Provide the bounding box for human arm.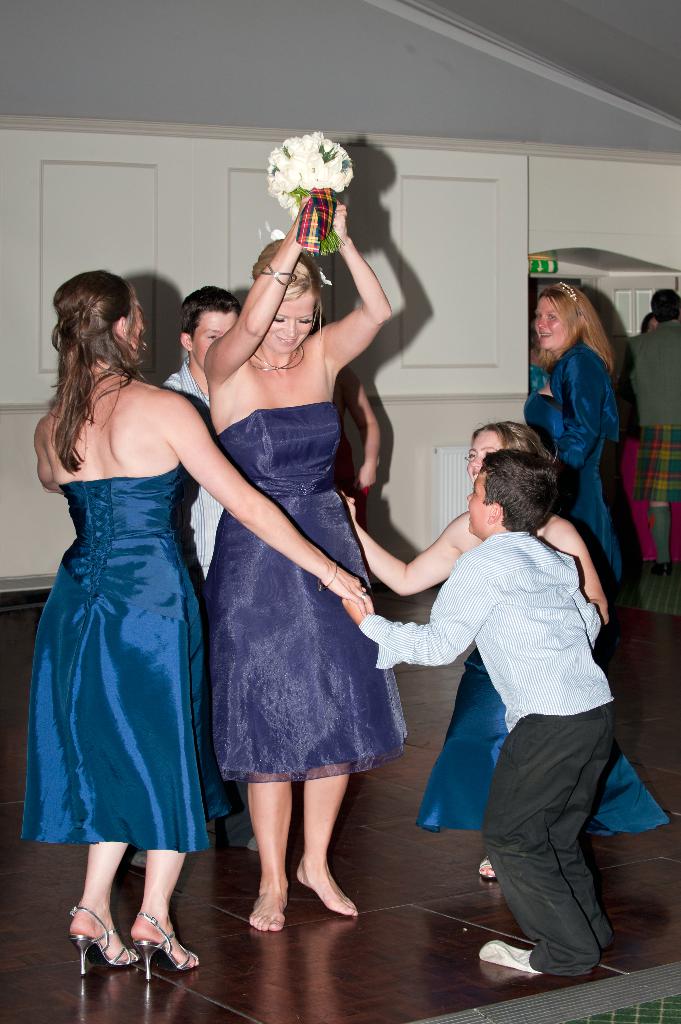
bbox=[165, 390, 362, 595].
